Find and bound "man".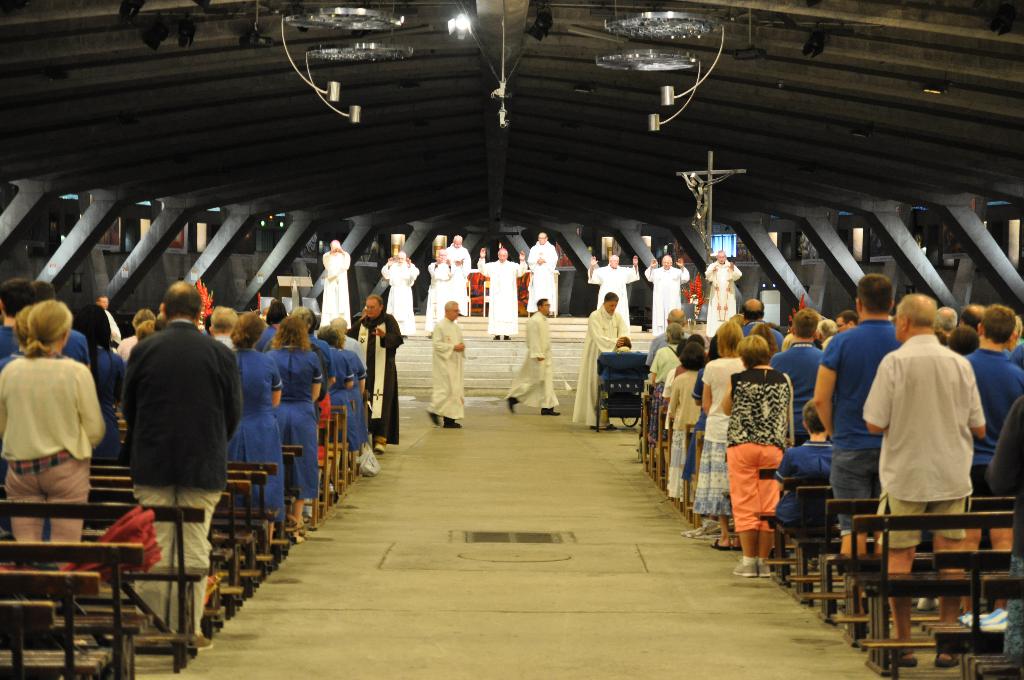
Bound: region(705, 248, 742, 330).
